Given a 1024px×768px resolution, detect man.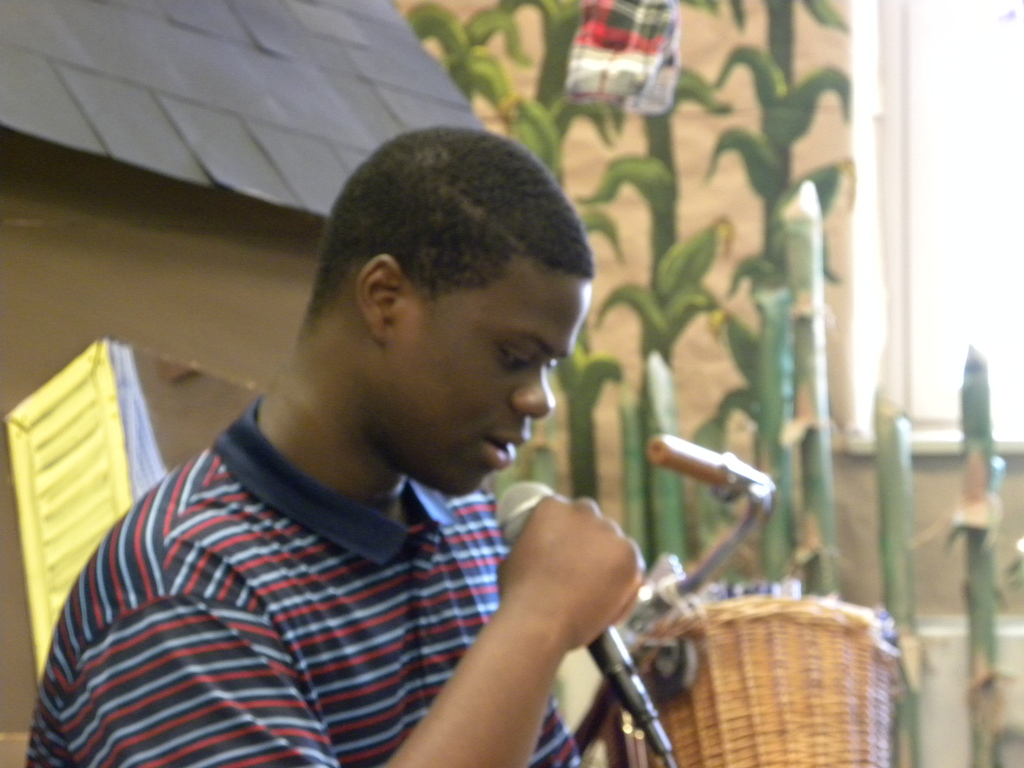
{"left": 37, "top": 146, "right": 761, "bottom": 756}.
